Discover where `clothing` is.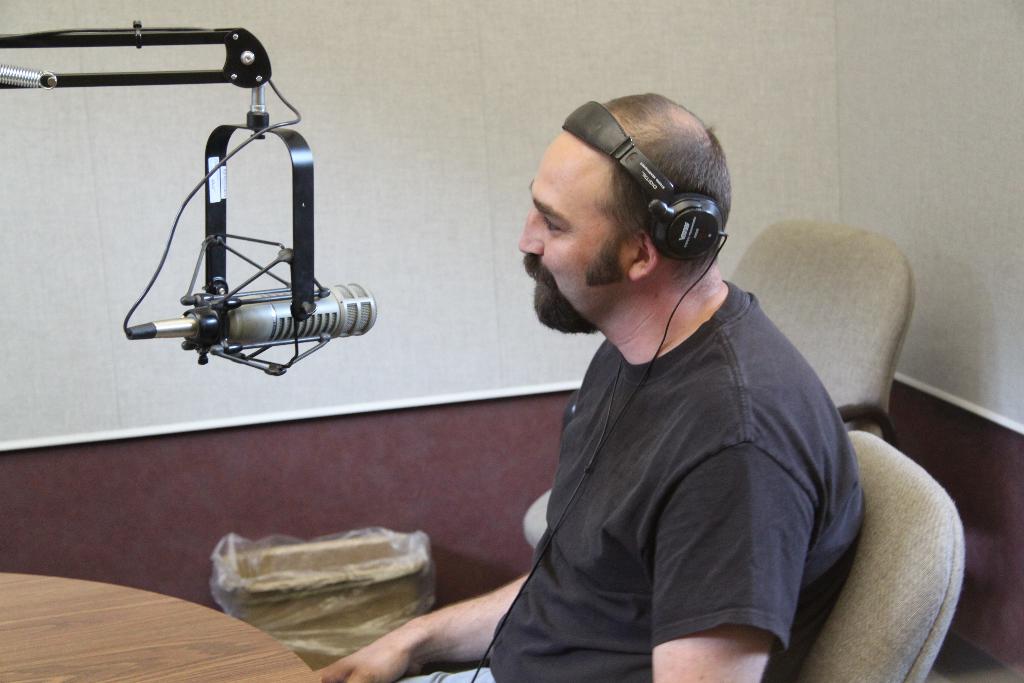
Discovered at 466 215 893 682.
